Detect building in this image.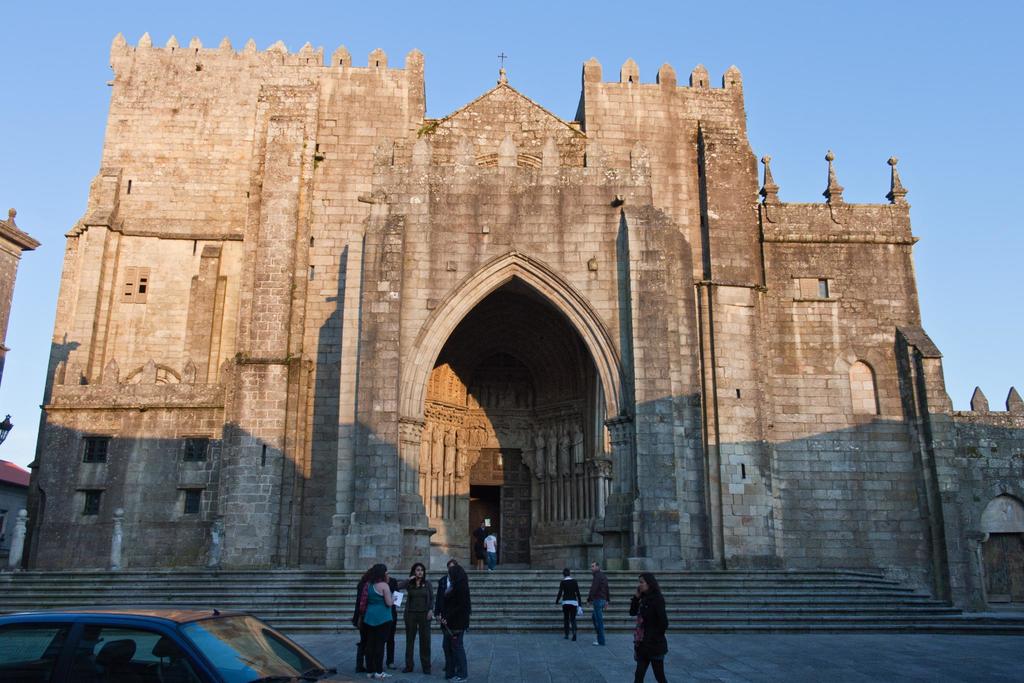
Detection: [24,37,1023,613].
